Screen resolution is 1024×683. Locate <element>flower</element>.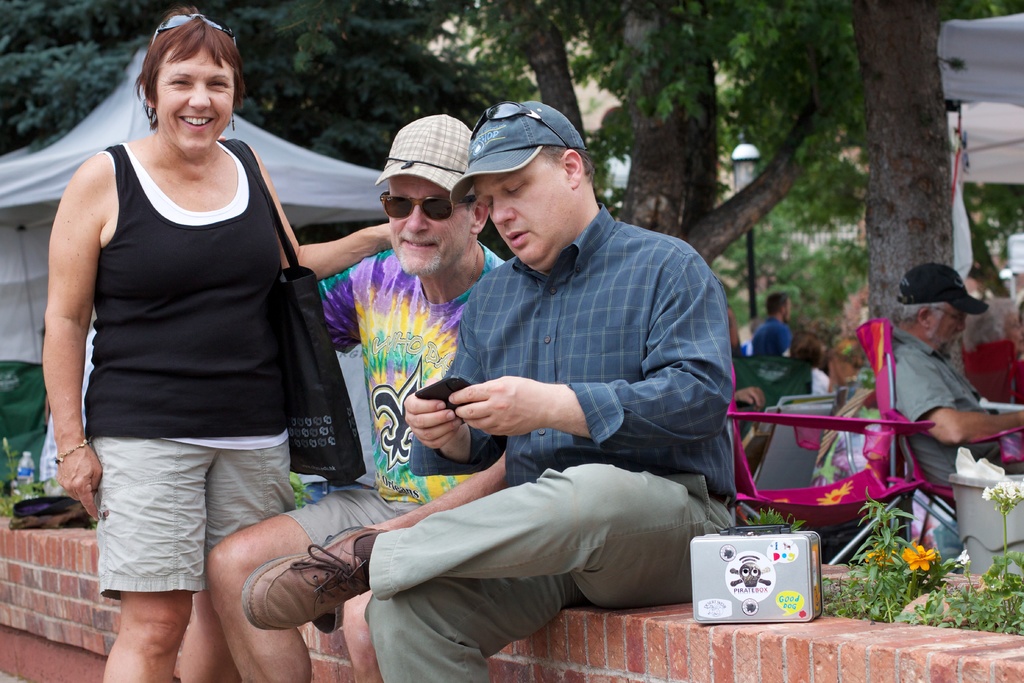
(left=829, top=481, right=850, bottom=498).
